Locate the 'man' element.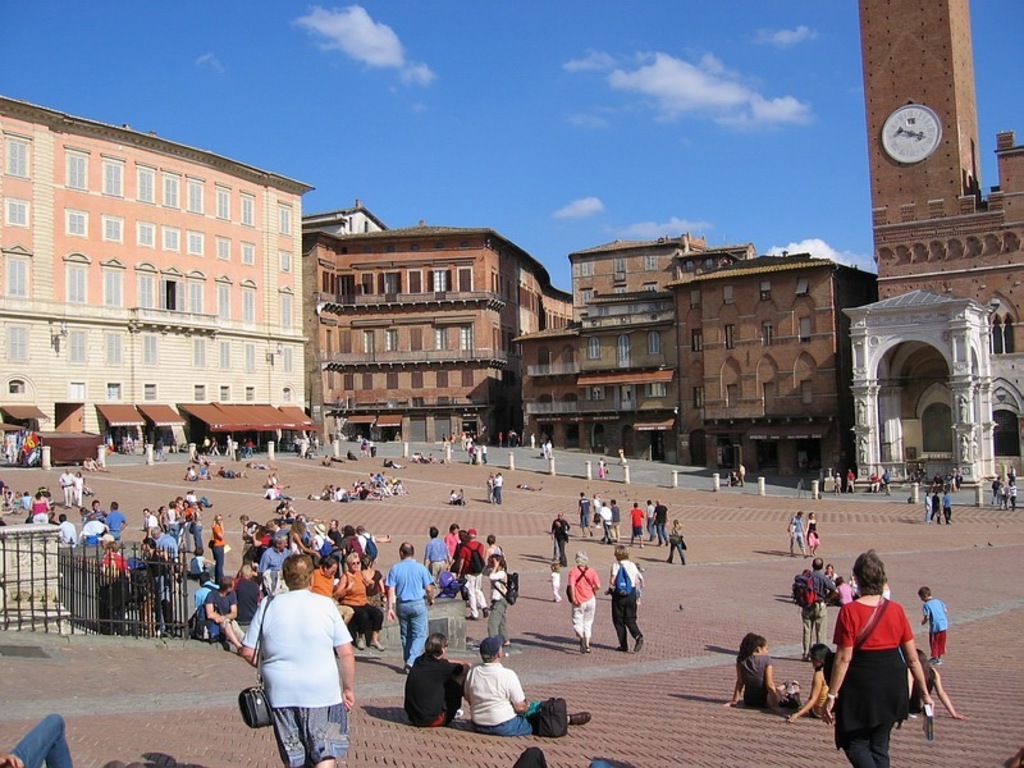
Element bbox: locate(201, 575, 251, 650).
